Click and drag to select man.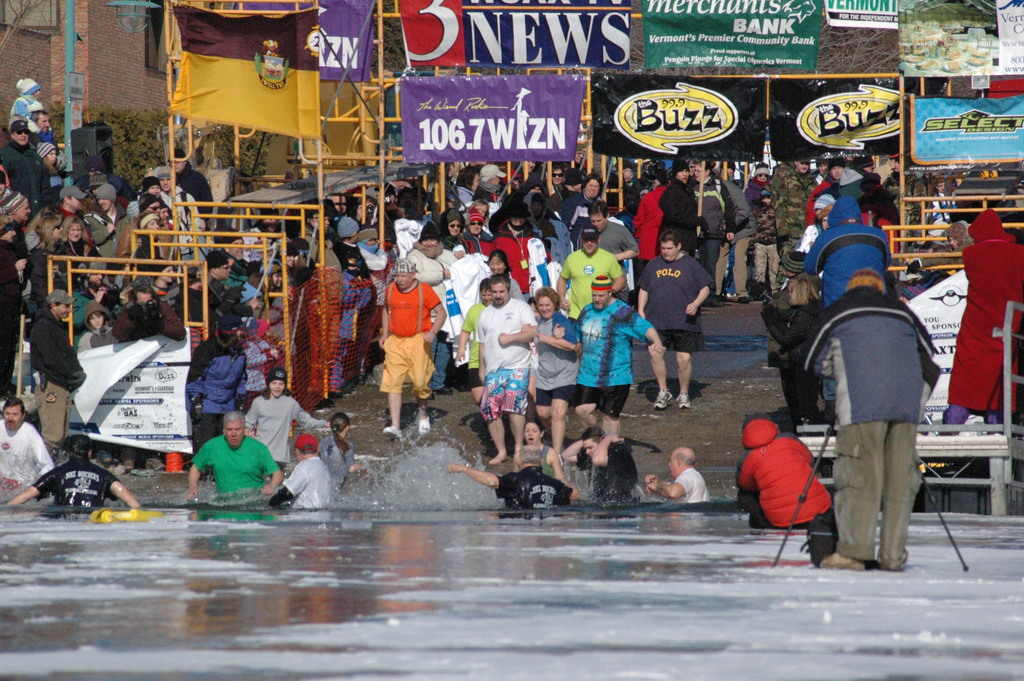
Selection: l=29, t=291, r=88, b=460.
